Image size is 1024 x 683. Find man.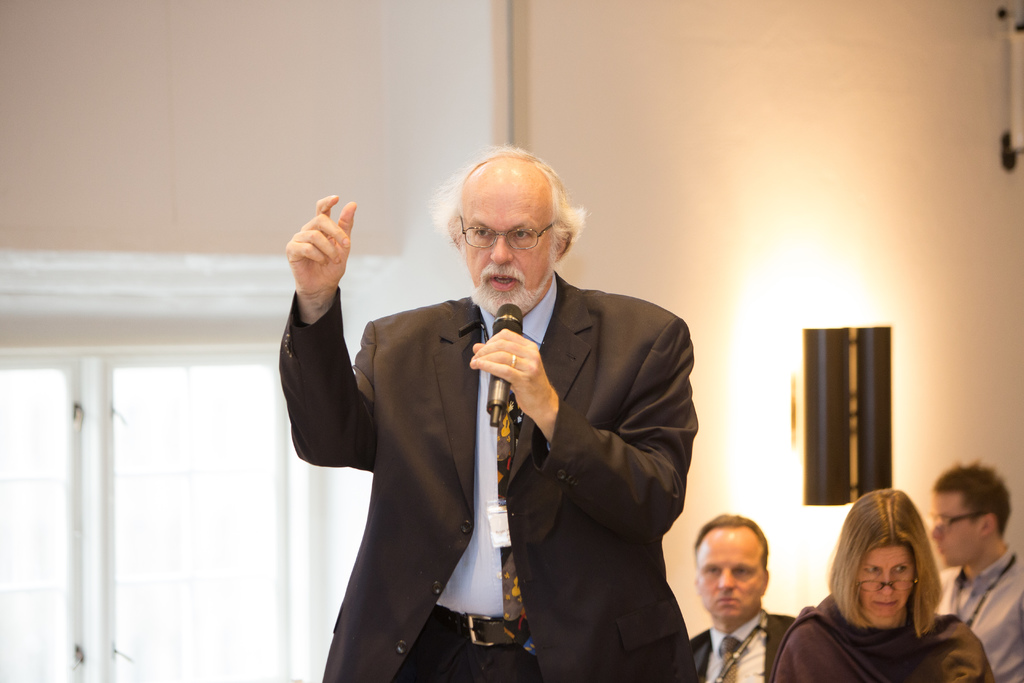
(left=687, top=511, right=797, bottom=682).
